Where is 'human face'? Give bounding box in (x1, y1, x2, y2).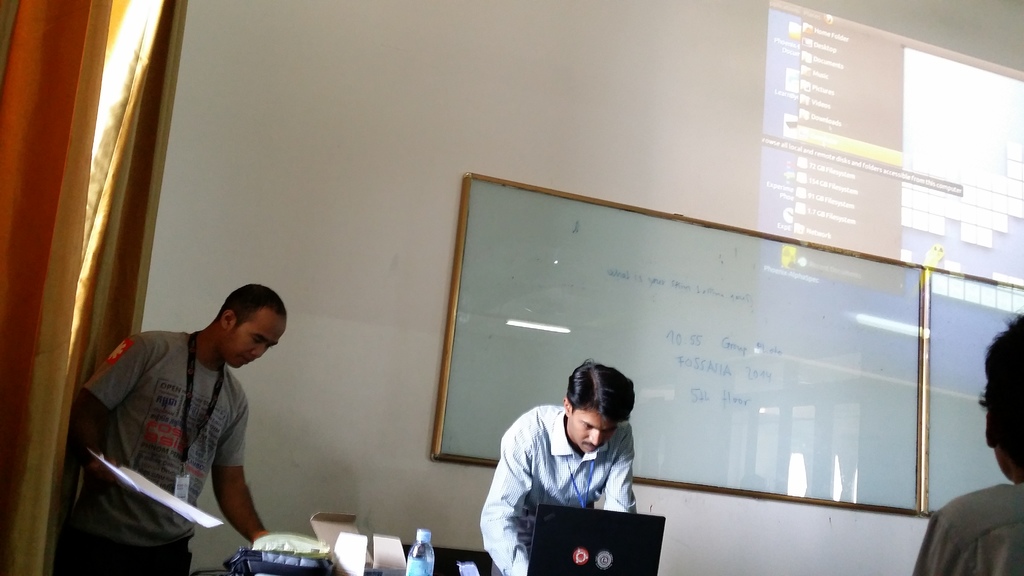
(560, 404, 630, 454).
